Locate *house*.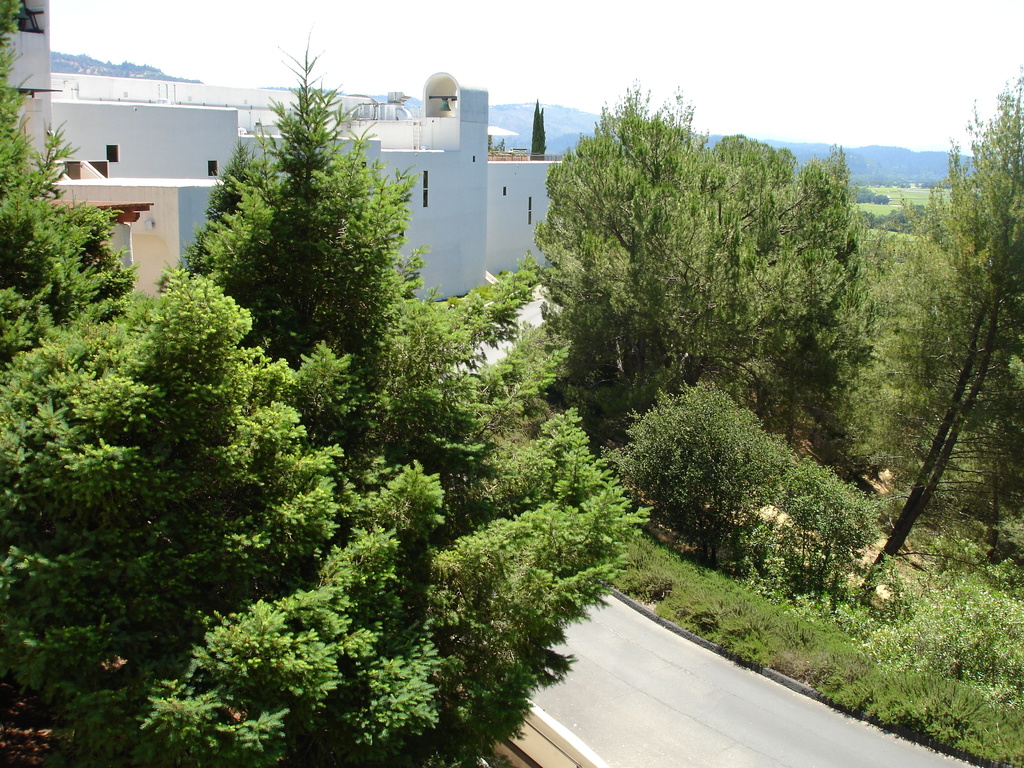
Bounding box: region(241, 84, 607, 364).
